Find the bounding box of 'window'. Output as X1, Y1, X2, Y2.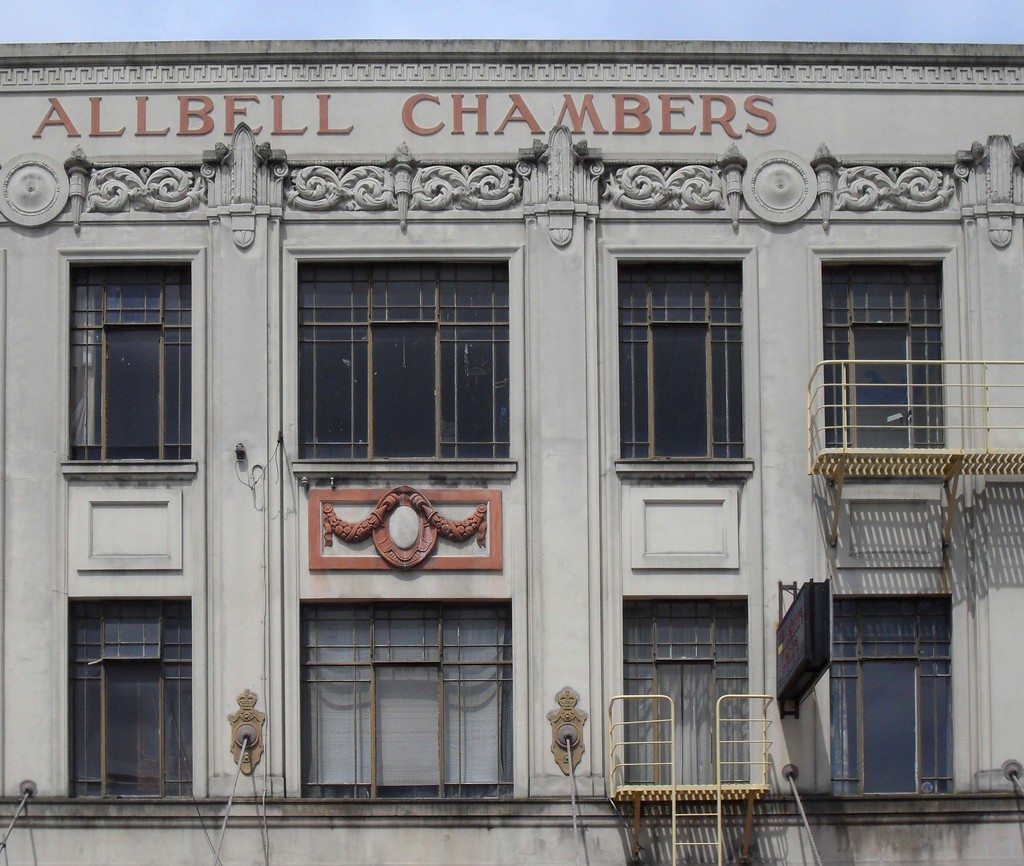
298, 600, 505, 809.
